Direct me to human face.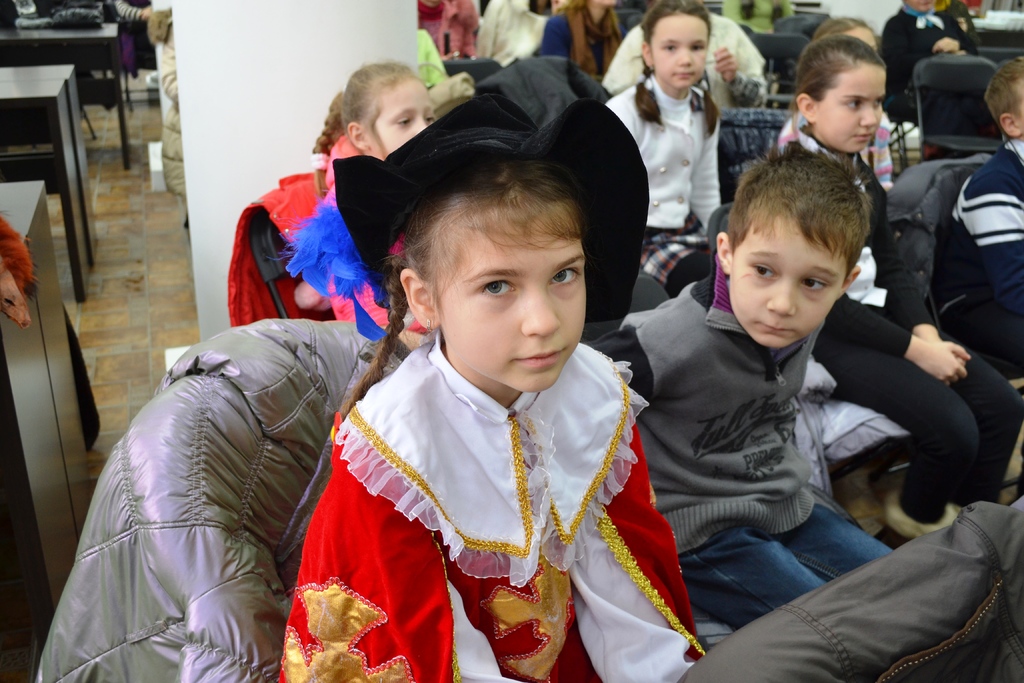
Direction: x1=650 y1=17 x2=712 y2=92.
